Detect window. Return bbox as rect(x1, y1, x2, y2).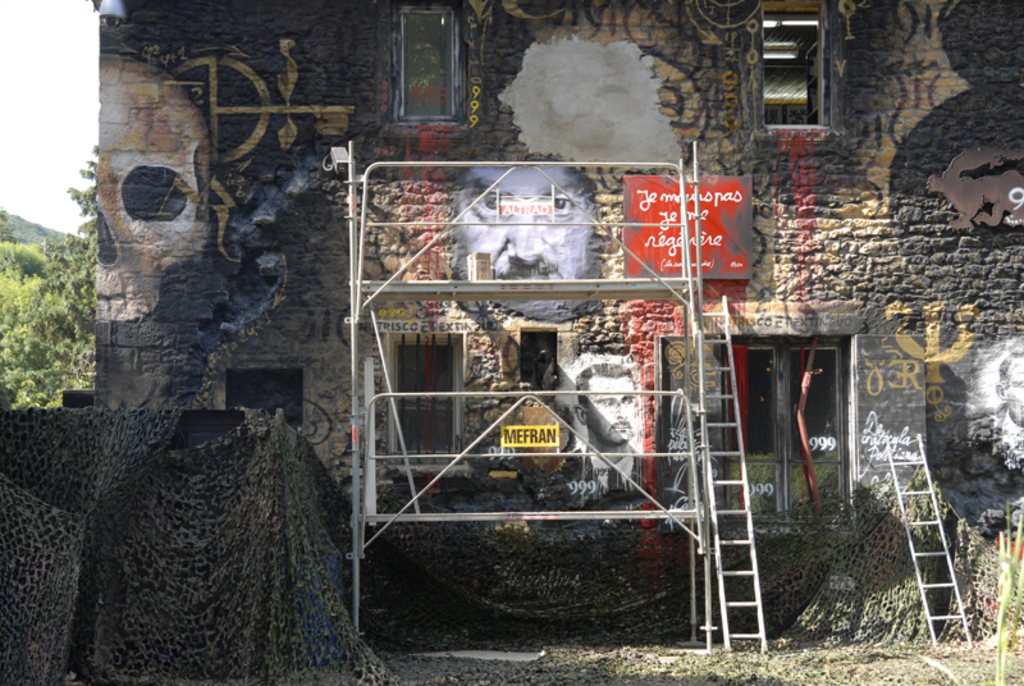
rect(726, 343, 851, 521).
